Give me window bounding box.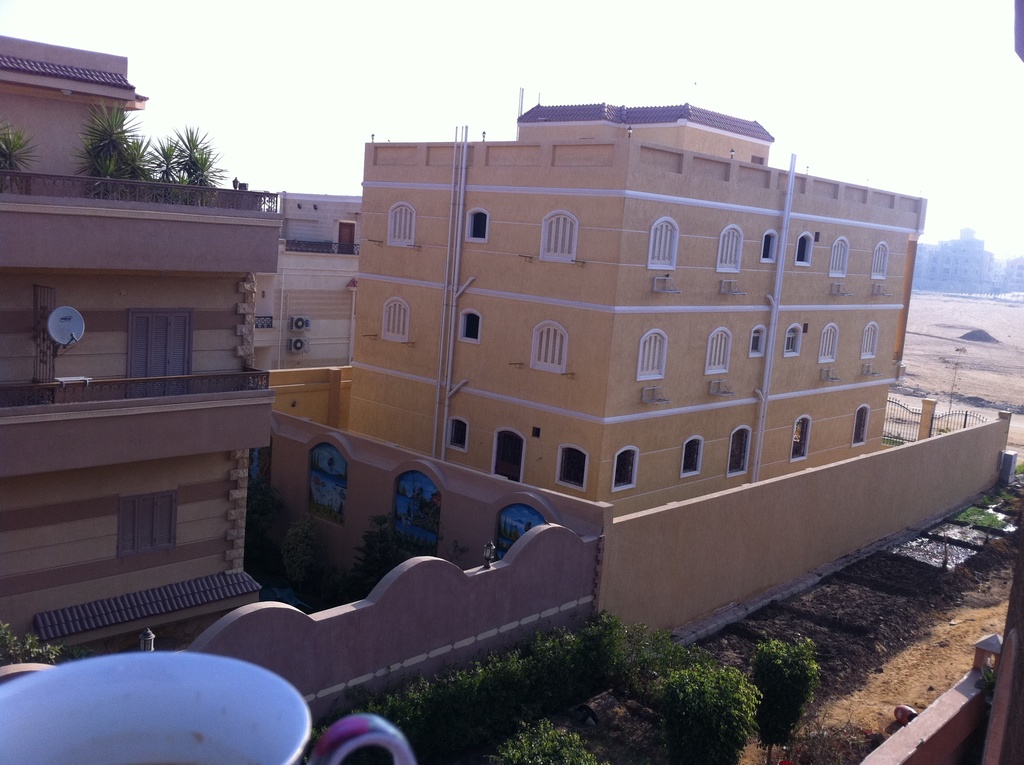
376 298 410 337.
